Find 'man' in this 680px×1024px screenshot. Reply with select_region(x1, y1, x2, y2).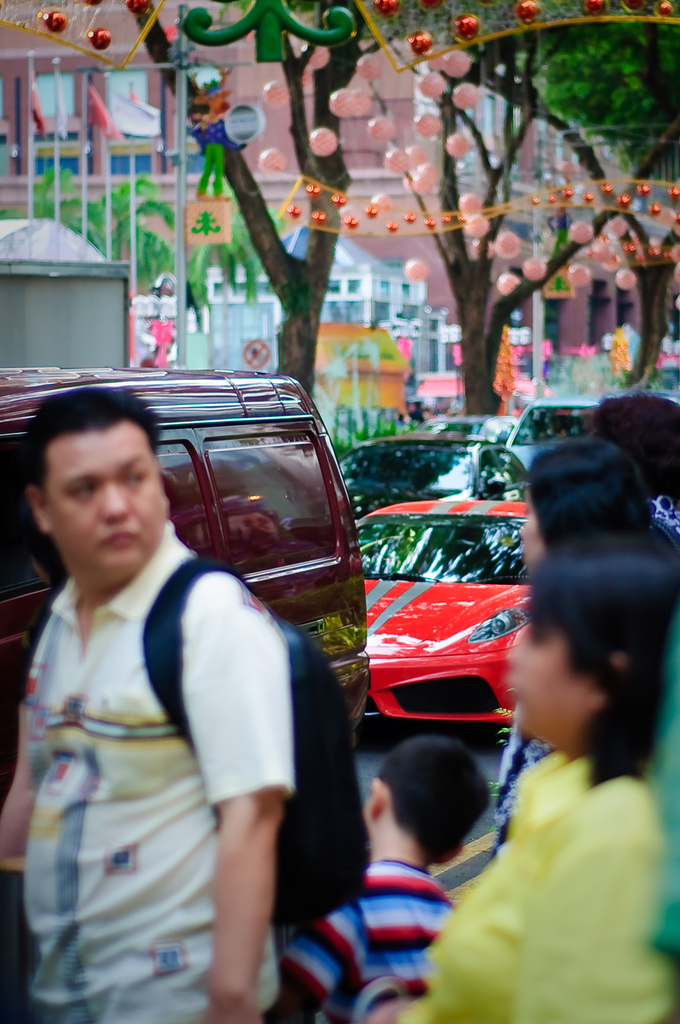
select_region(20, 365, 370, 1001).
